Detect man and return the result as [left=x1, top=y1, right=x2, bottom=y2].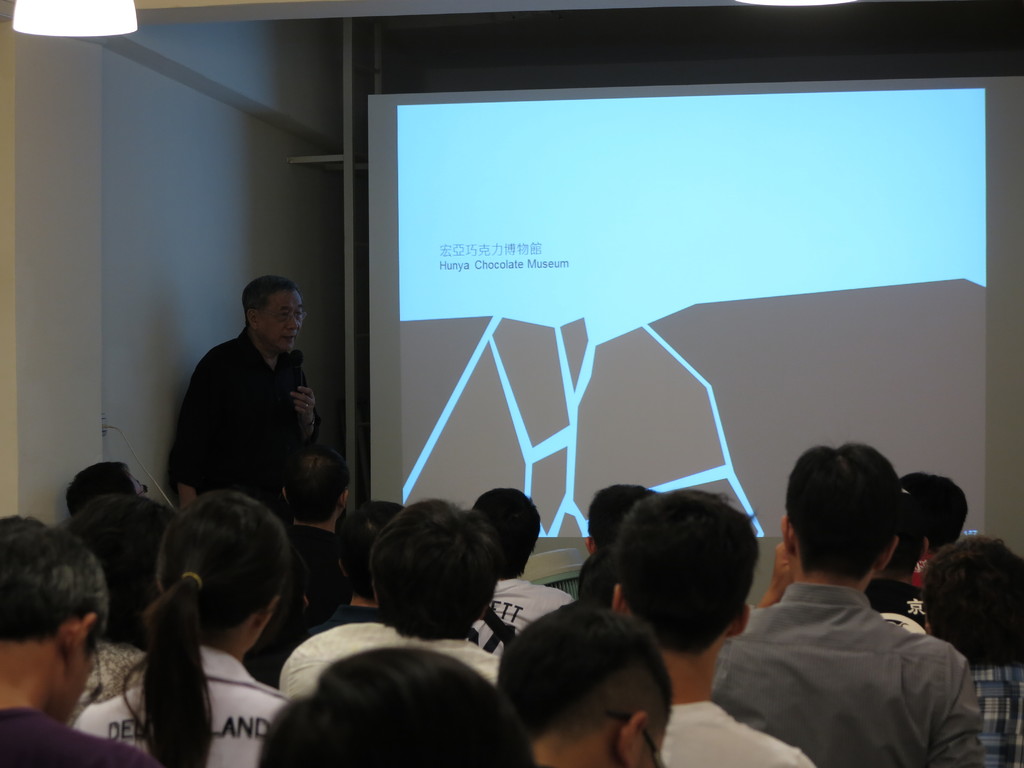
[left=707, top=464, right=985, bottom=762].
